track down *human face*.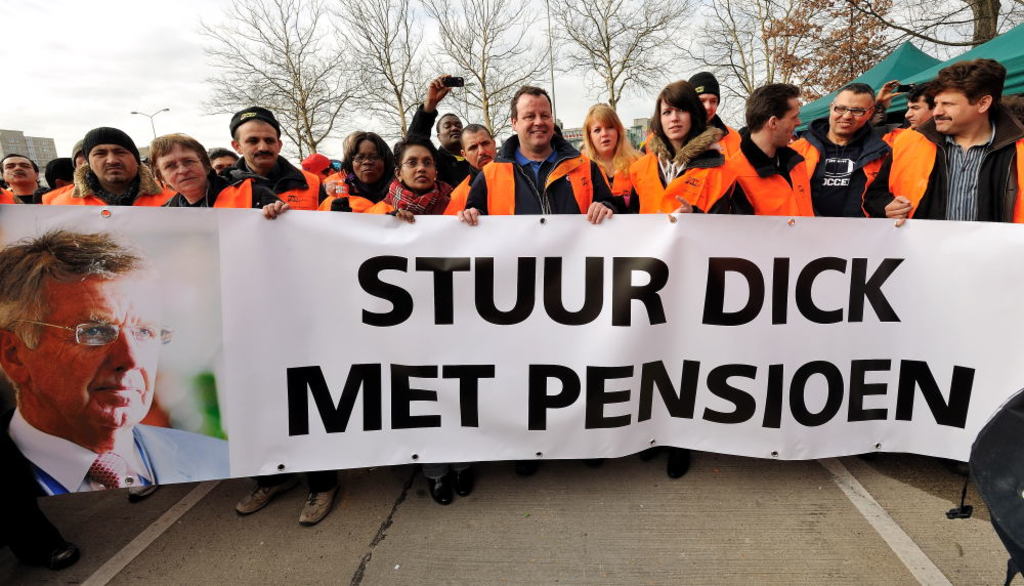
Tracked to bbox(240, 117, 284, 162).
